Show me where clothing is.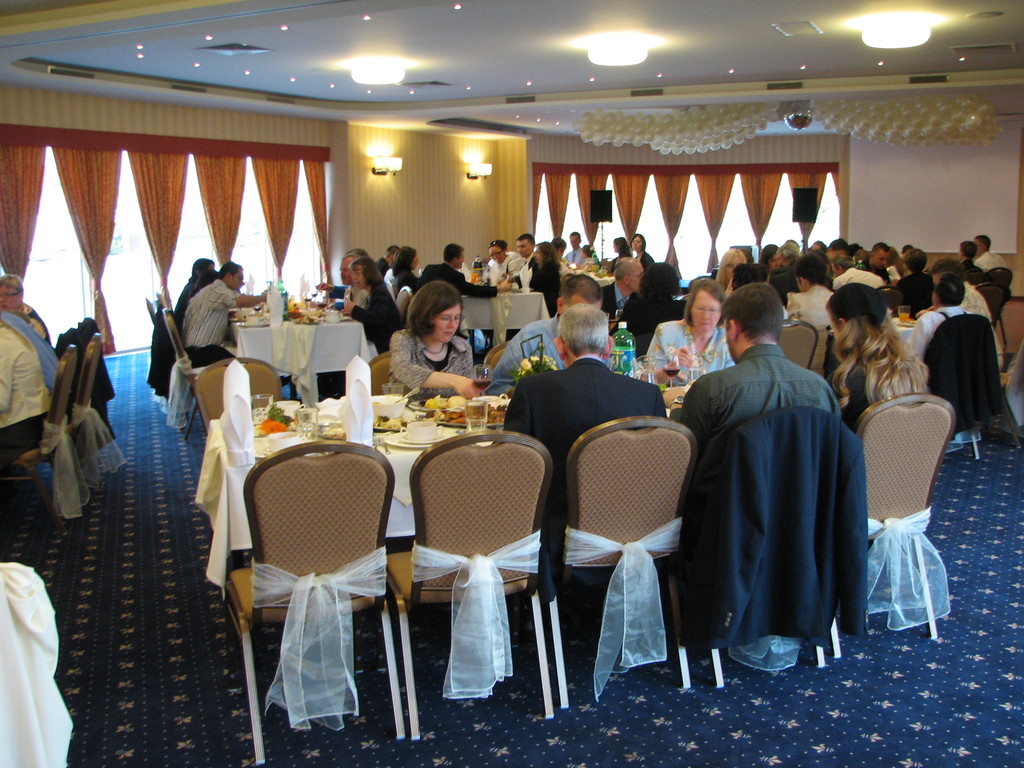
clothing is at 835:268:880:291.
